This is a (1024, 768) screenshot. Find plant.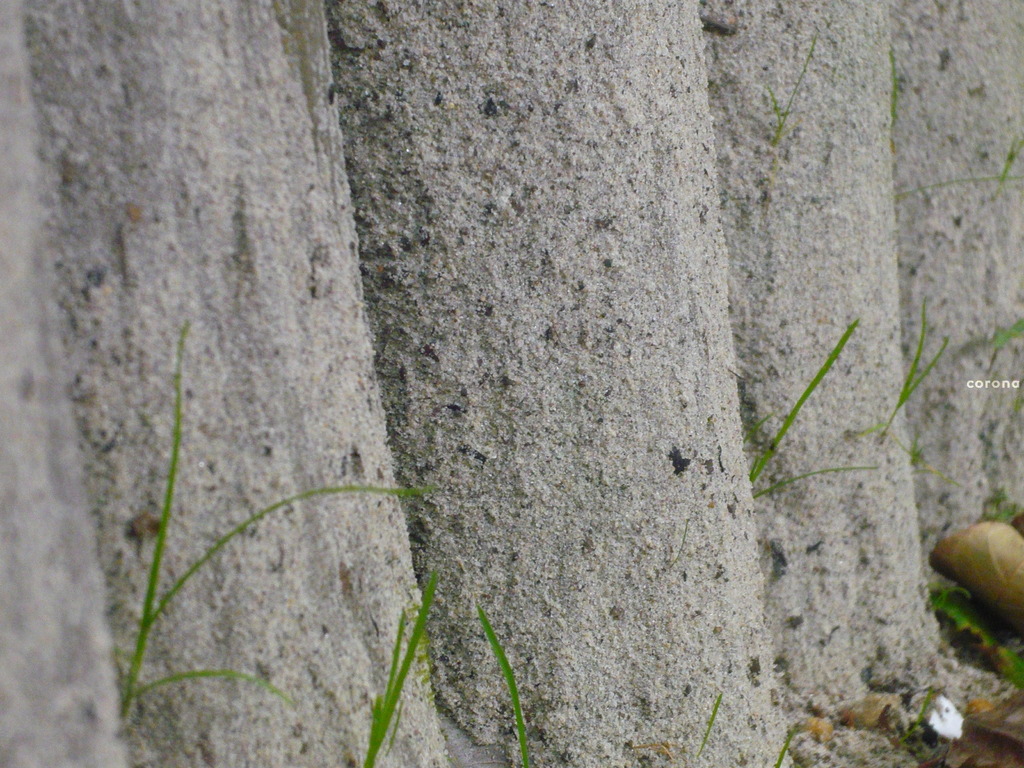
Bounding box: <bbox>877, 296, 957, 440</bbox>.
